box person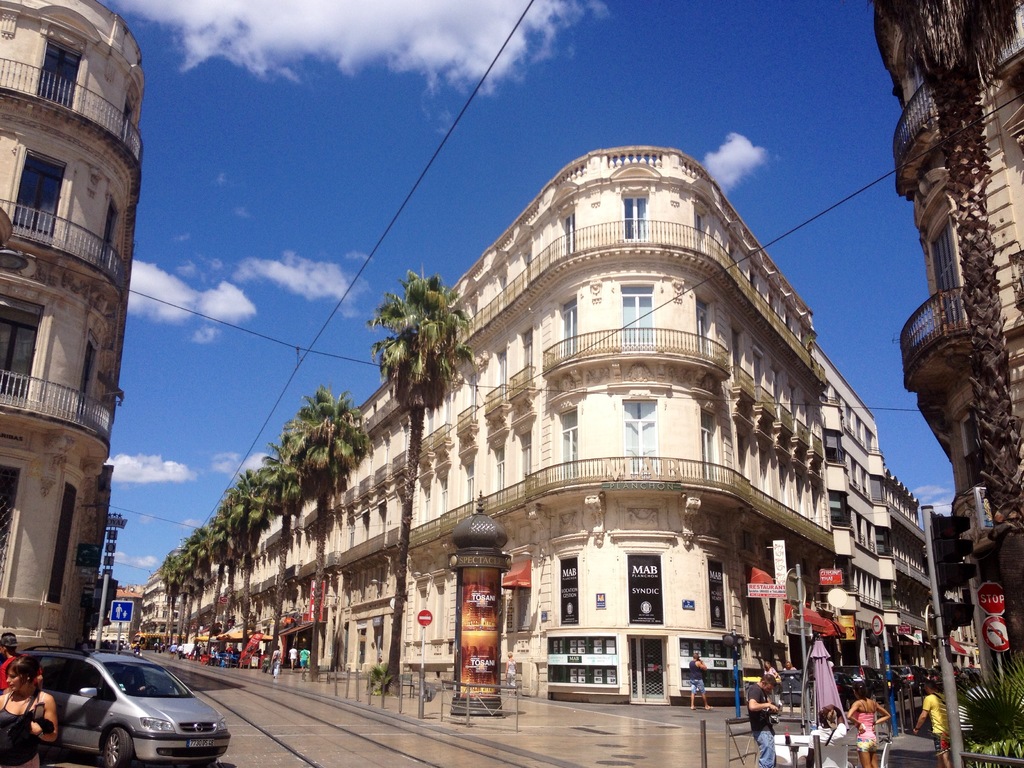
(967, 662, 976, 669)
